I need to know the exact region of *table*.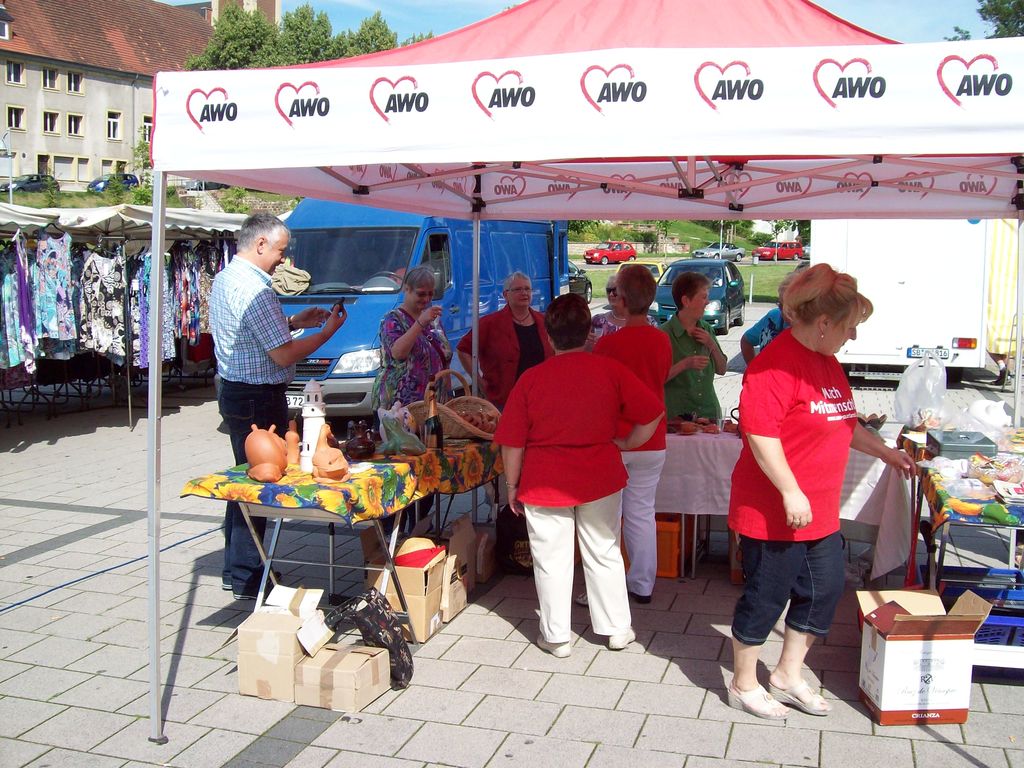
Region: bbox=(903, 424, 1023, 691).
